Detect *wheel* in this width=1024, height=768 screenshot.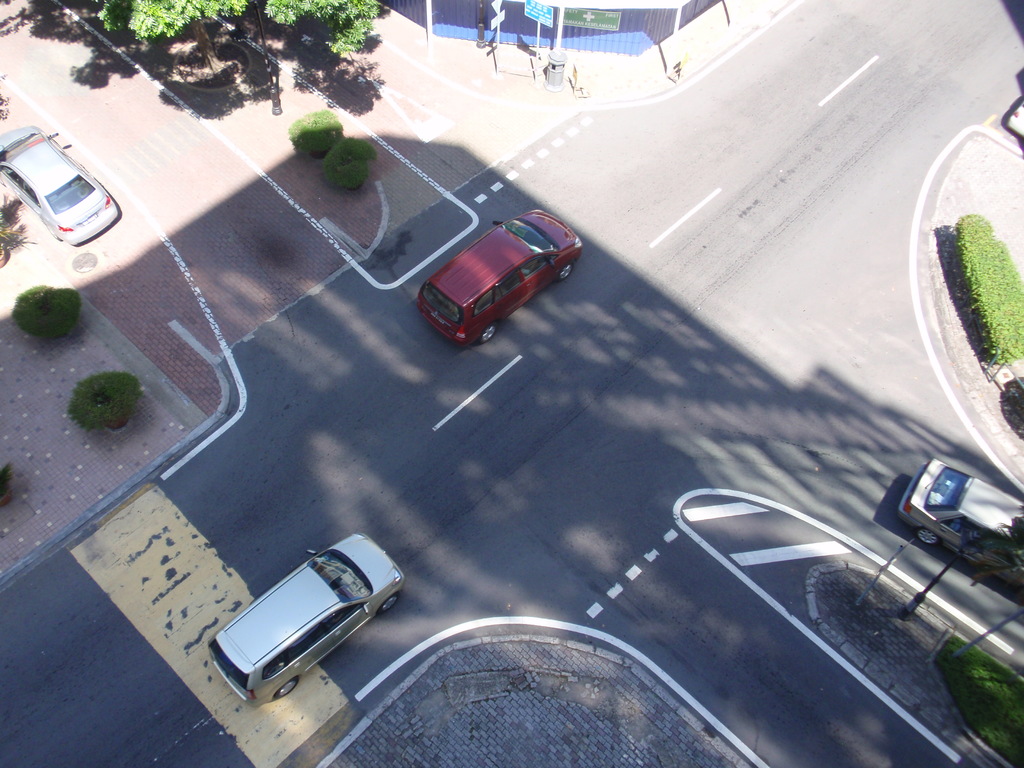
Detection: 275, 676, 300, 701.
